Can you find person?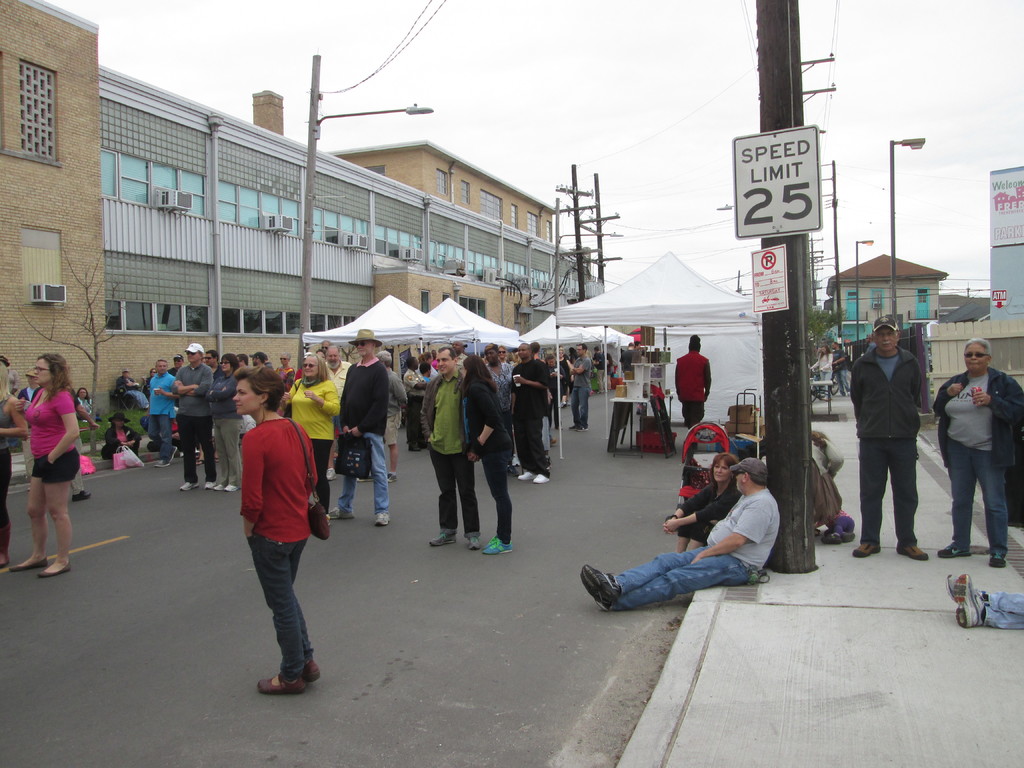
Yes, bounding box: {"x1": 97, "y1": 407, "x2": 145, "y2": 458}.
